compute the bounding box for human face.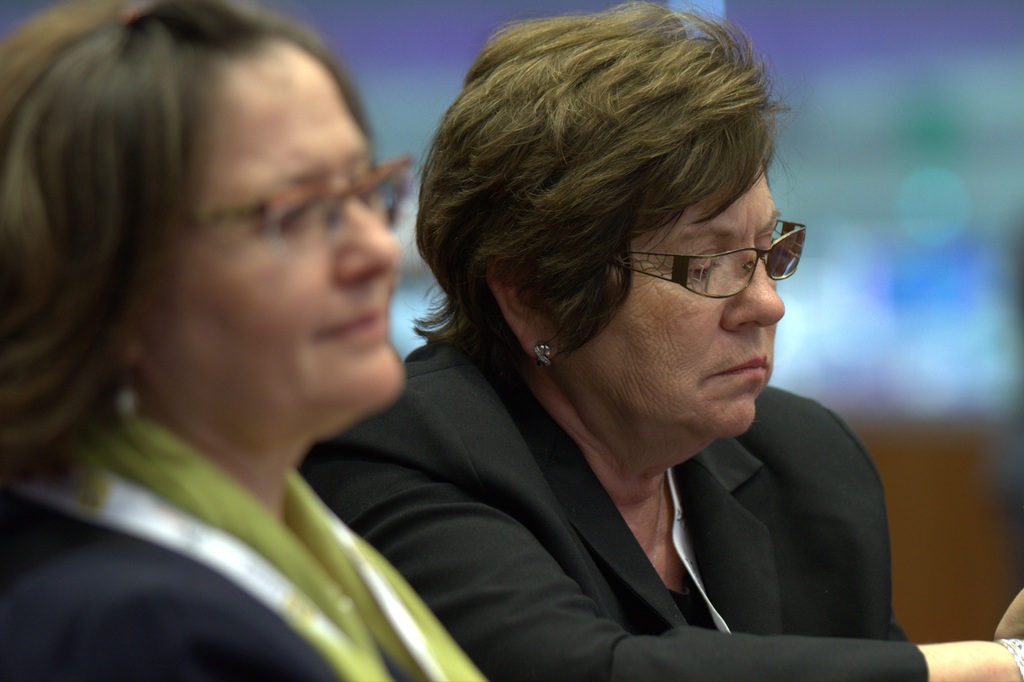
crop(163, 48, 406, 431).
